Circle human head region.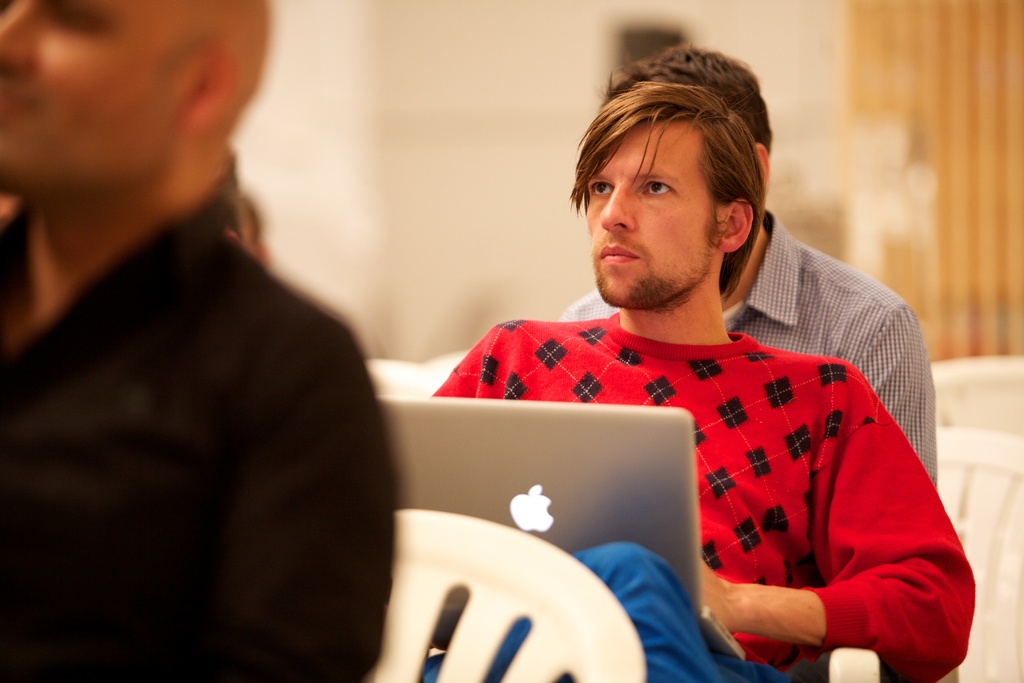
Region: [x1=0, y1=0, x2=273, y2=194].
